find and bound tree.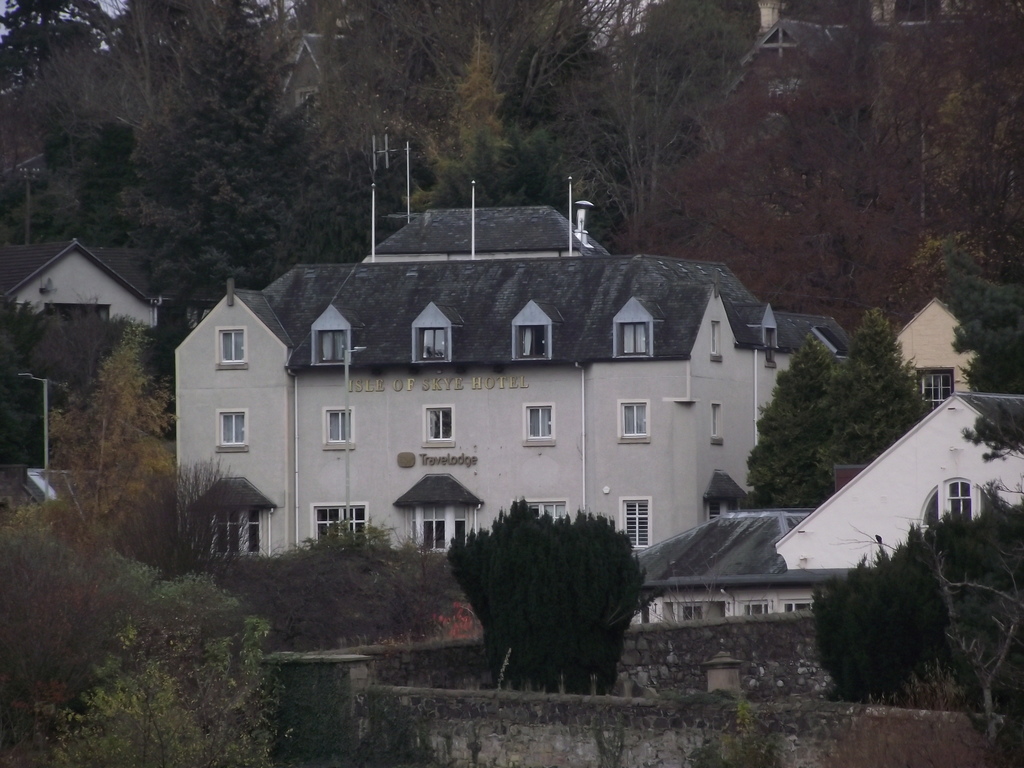
Bound: rect(808, 492, 1023, 715).
